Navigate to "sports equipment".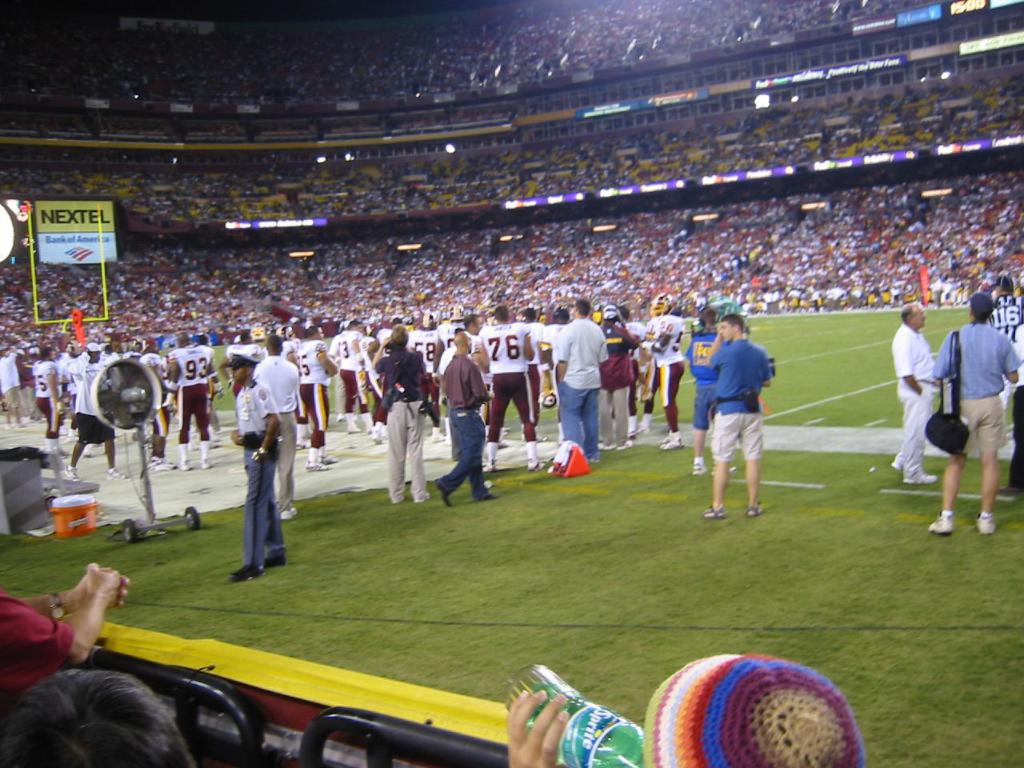
Navigation target: crop(276, 320, 292, 345).
